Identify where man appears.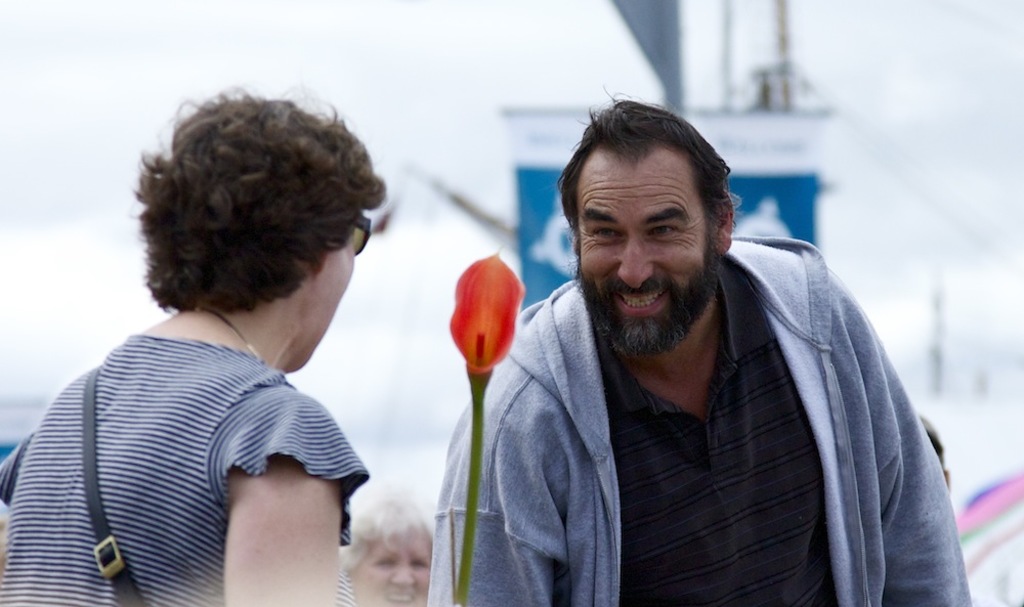
Appears at [x1=455, y1=111, x2=935, y2=596].
